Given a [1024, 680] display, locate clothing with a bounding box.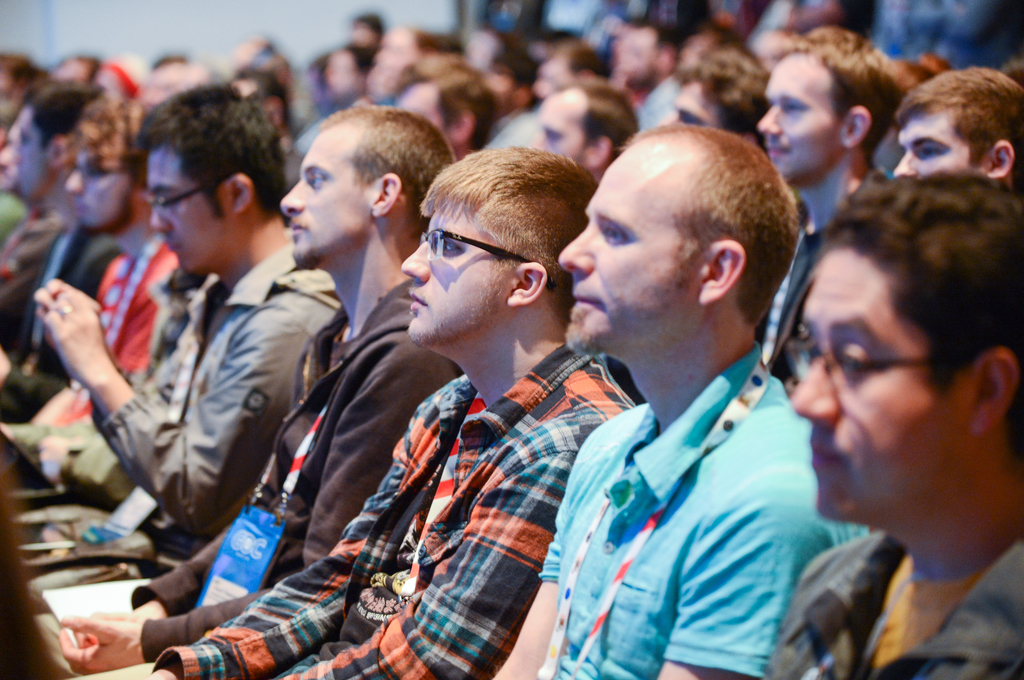
Located: left=767, top=542, right=1023, bottom=679.
